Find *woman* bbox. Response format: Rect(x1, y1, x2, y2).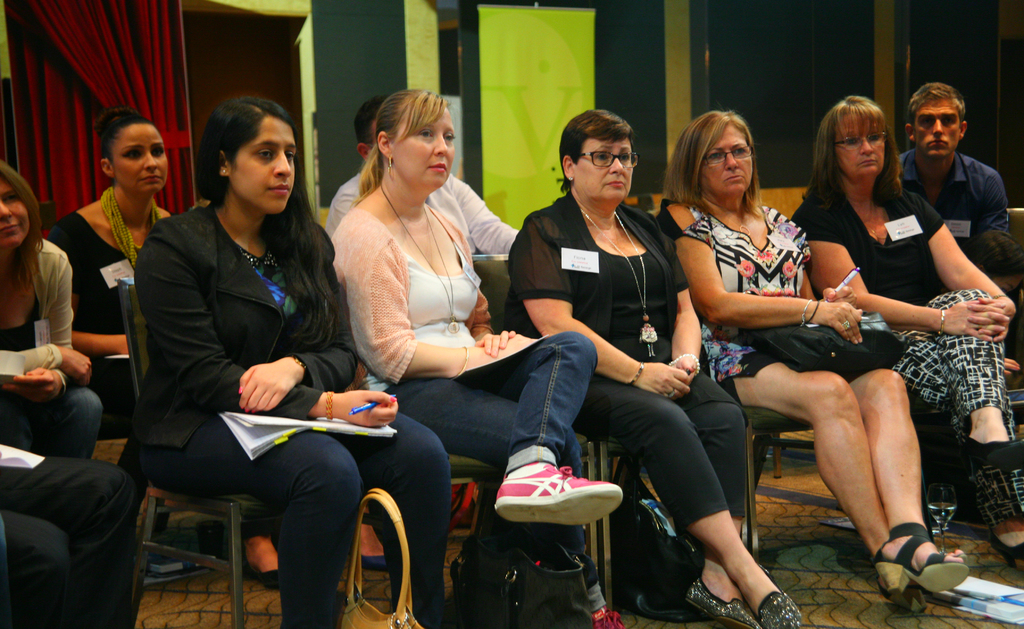
Rect(511, 110, 806, 626).
